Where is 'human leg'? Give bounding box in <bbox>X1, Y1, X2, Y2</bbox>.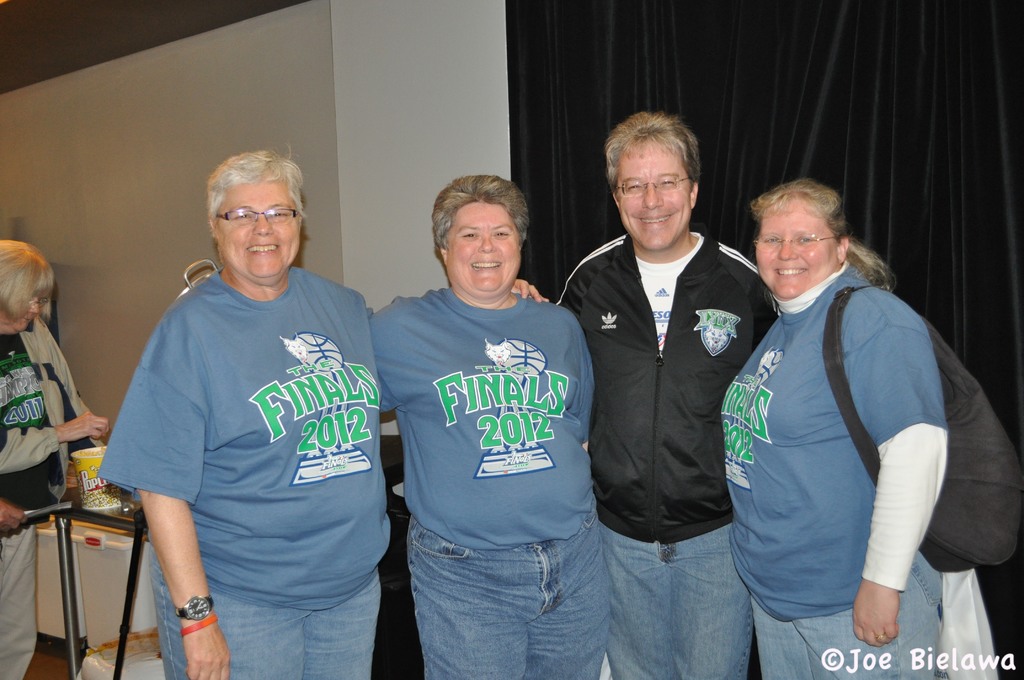
<bbox>757, 588, 819, 679</bbox>.
